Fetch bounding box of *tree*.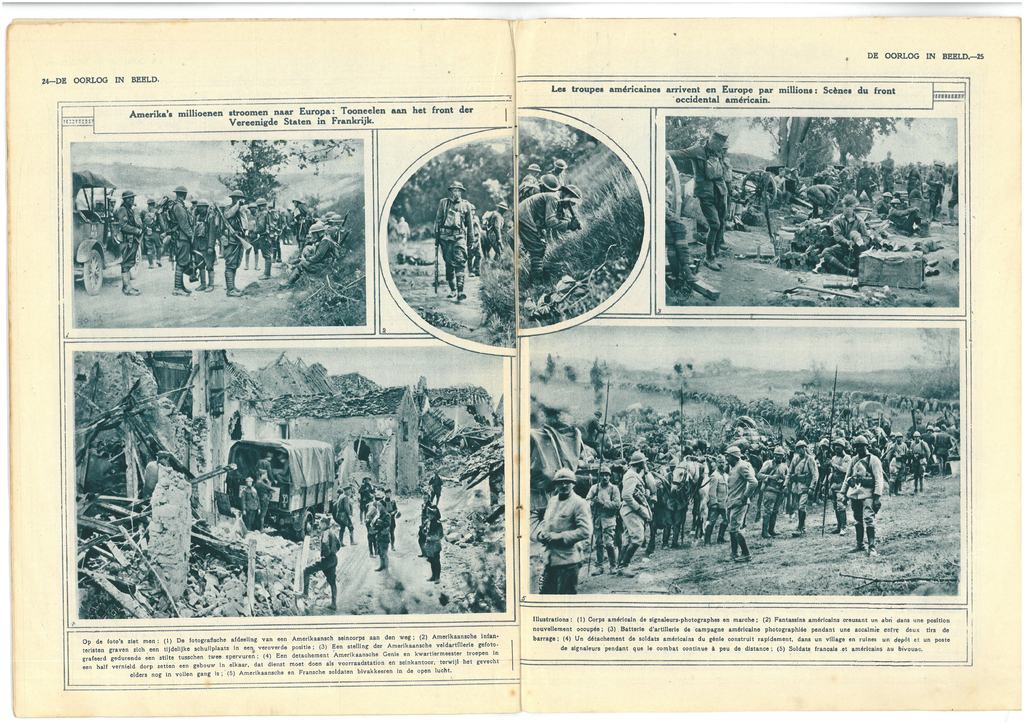
Bbox: detection(208, 136, 363, 215).
